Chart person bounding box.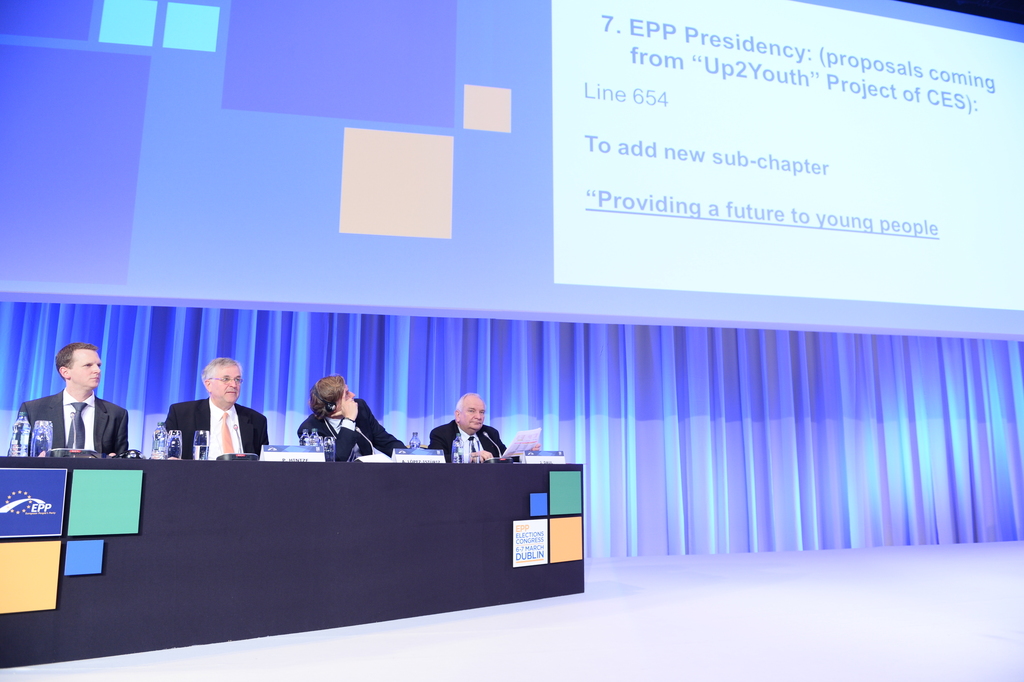
Charted: 15/343/130/462.
